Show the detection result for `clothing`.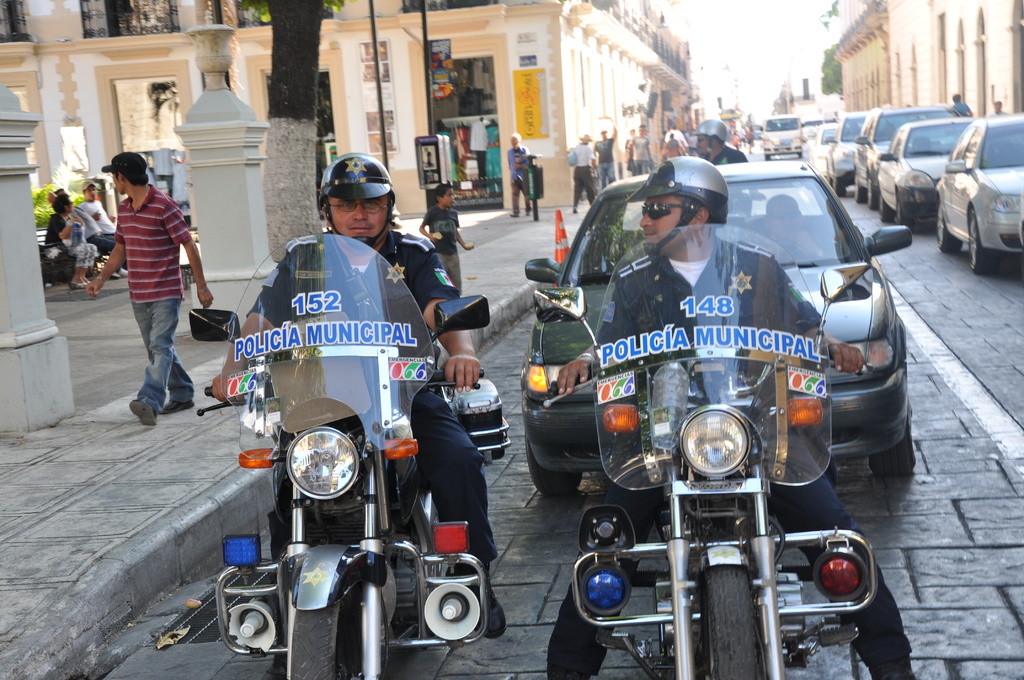
(205, 195, 504, 585).
